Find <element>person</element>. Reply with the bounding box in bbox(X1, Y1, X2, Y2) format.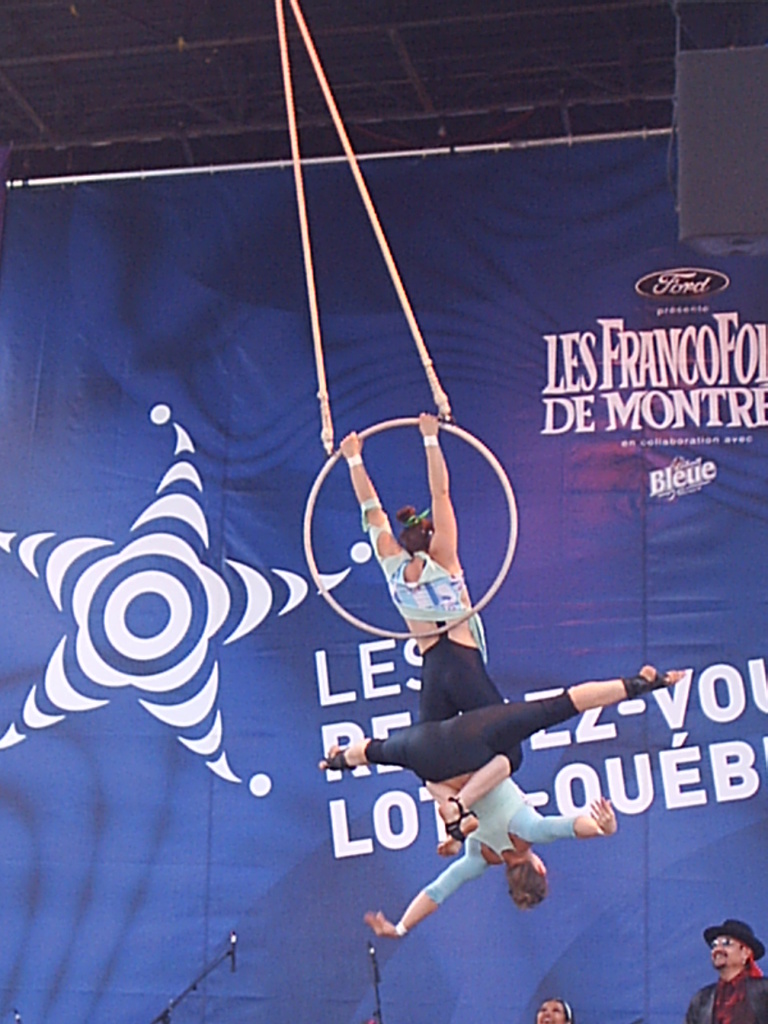
bbox(323, 674, 687, 946).
